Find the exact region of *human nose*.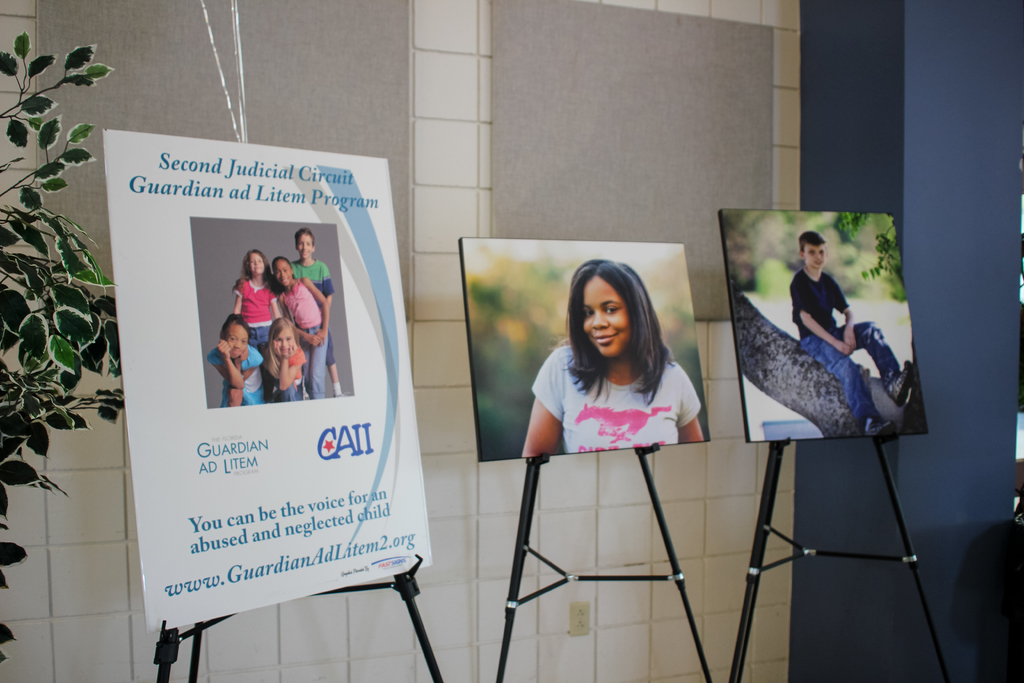
Exact region: [281, 340, 287, 349].
